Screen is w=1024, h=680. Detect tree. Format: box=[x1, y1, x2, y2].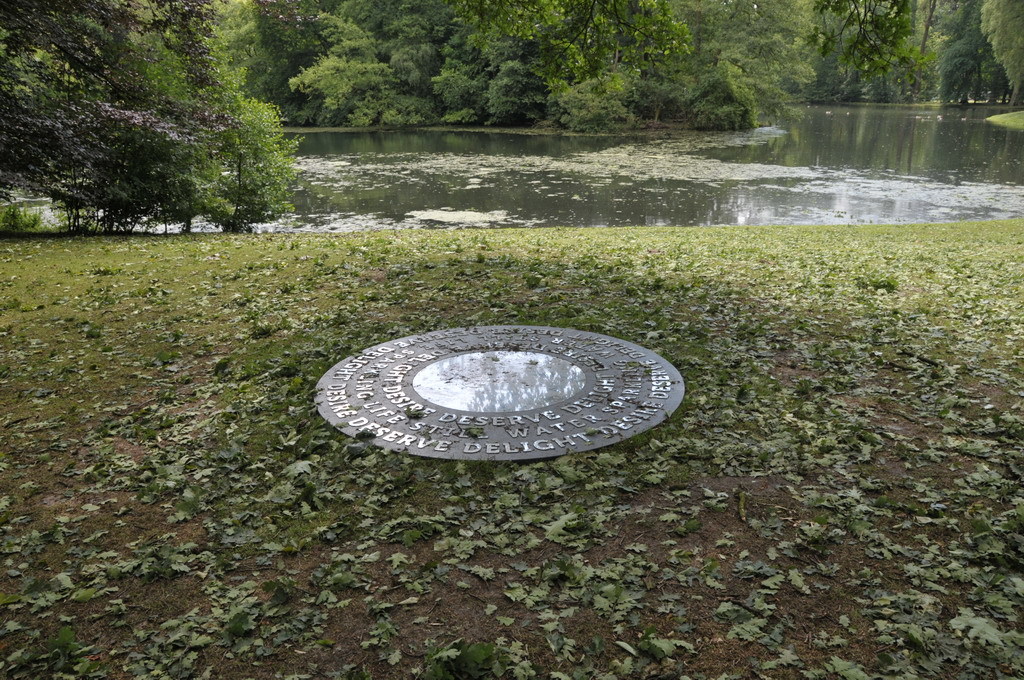
box=[695, 0, 763, 65].
